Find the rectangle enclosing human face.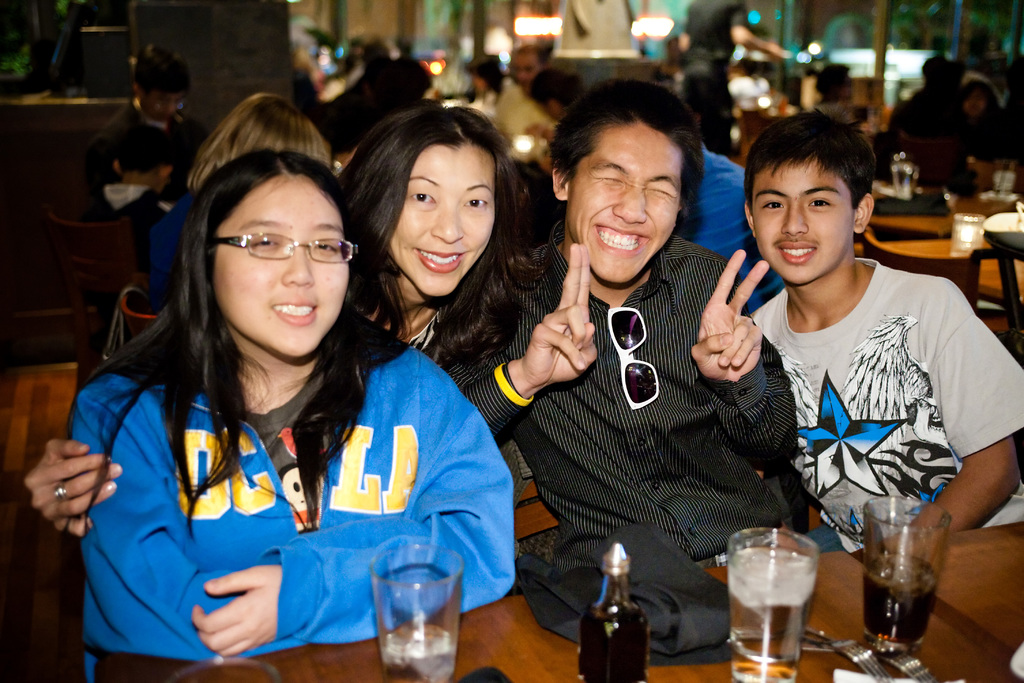
568,120,686,285.
